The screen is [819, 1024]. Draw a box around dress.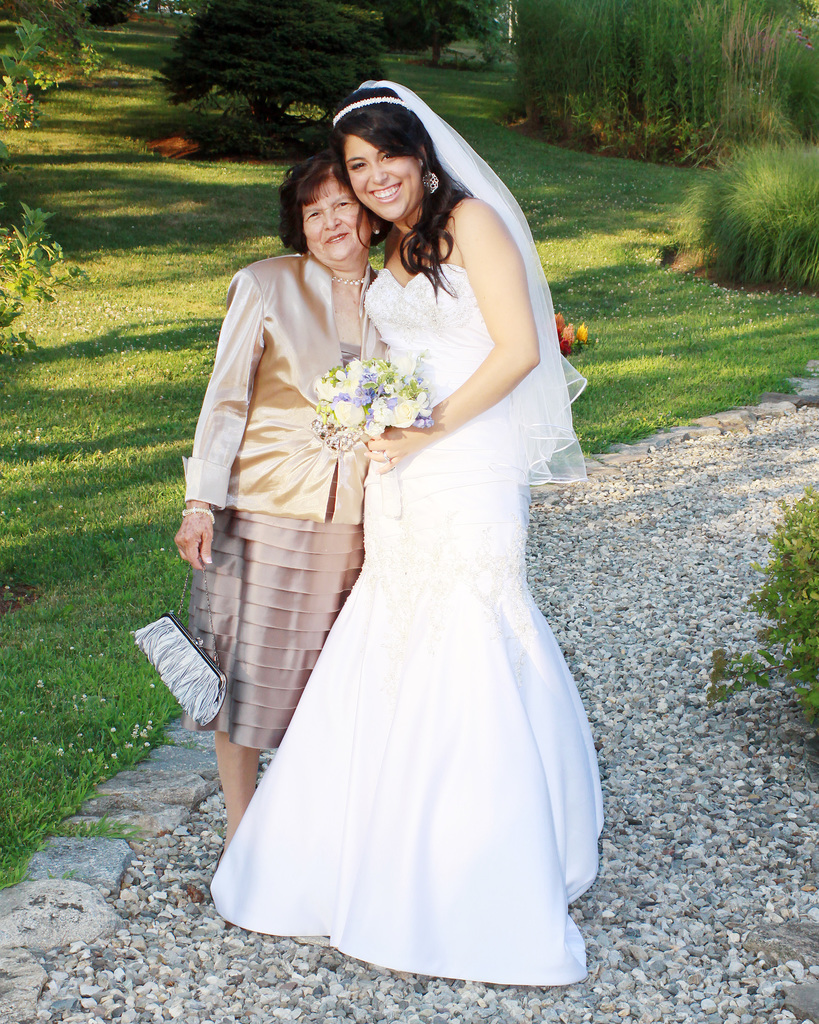
[206,265,608,986].
